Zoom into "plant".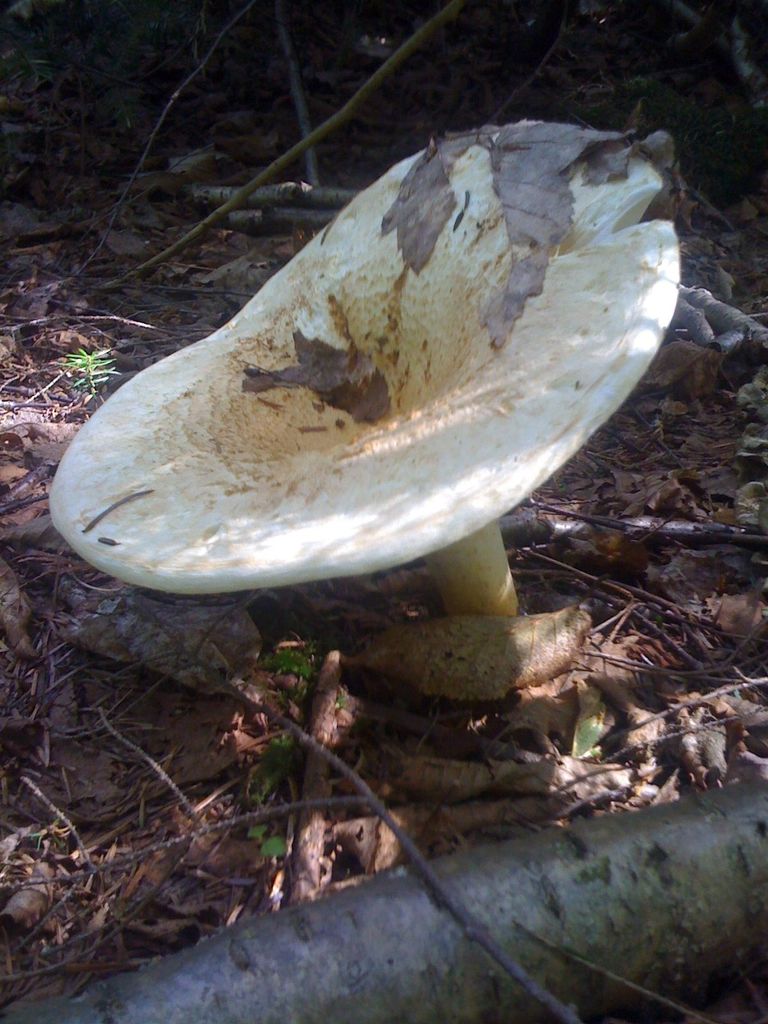
Zoom target: <box>247,636,350,804</box>.
